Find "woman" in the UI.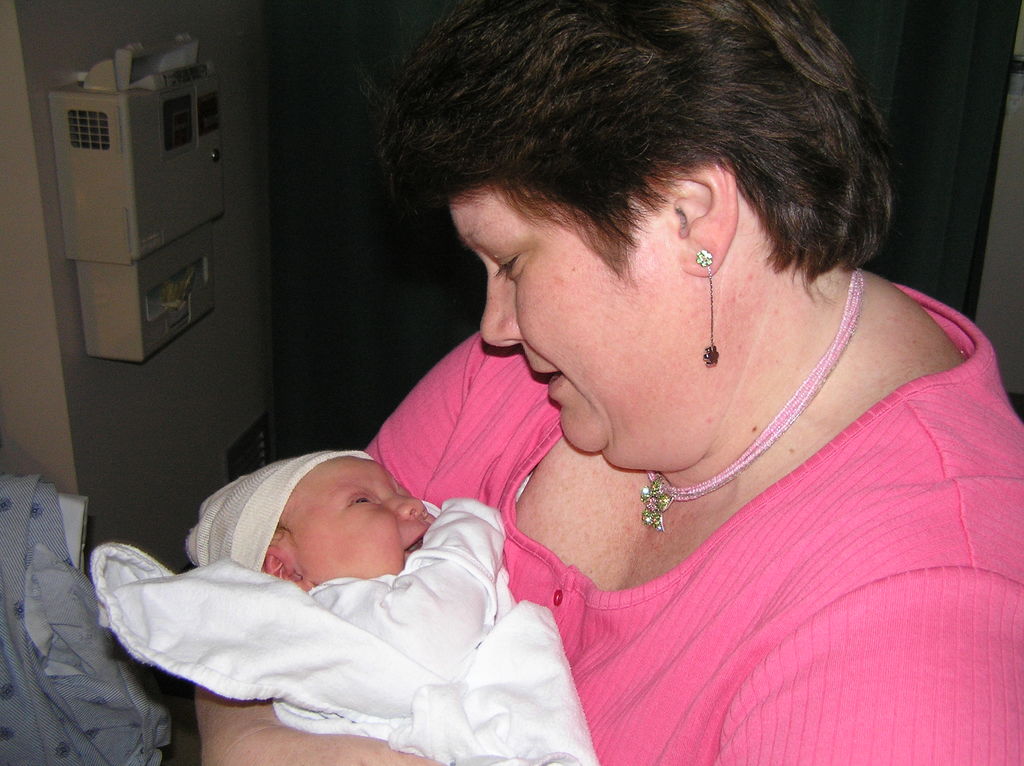
UI element at (180, 11, 1009, 747).
